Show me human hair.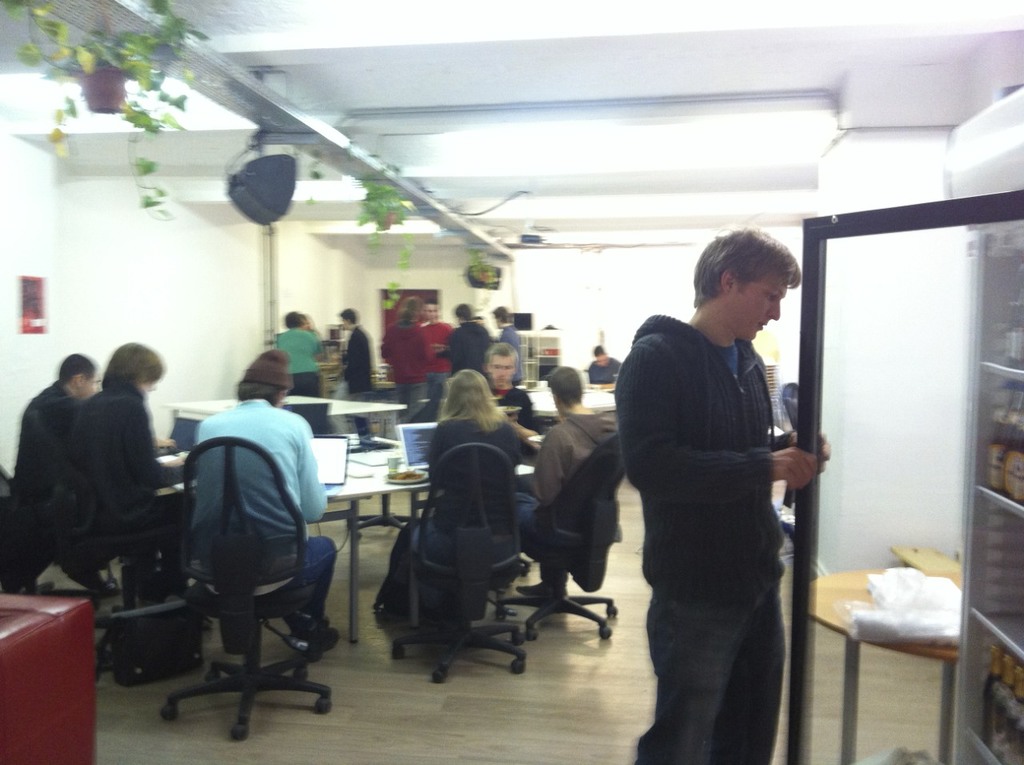
human hair is here: left=596, top=348, right=606, bottom=356.
